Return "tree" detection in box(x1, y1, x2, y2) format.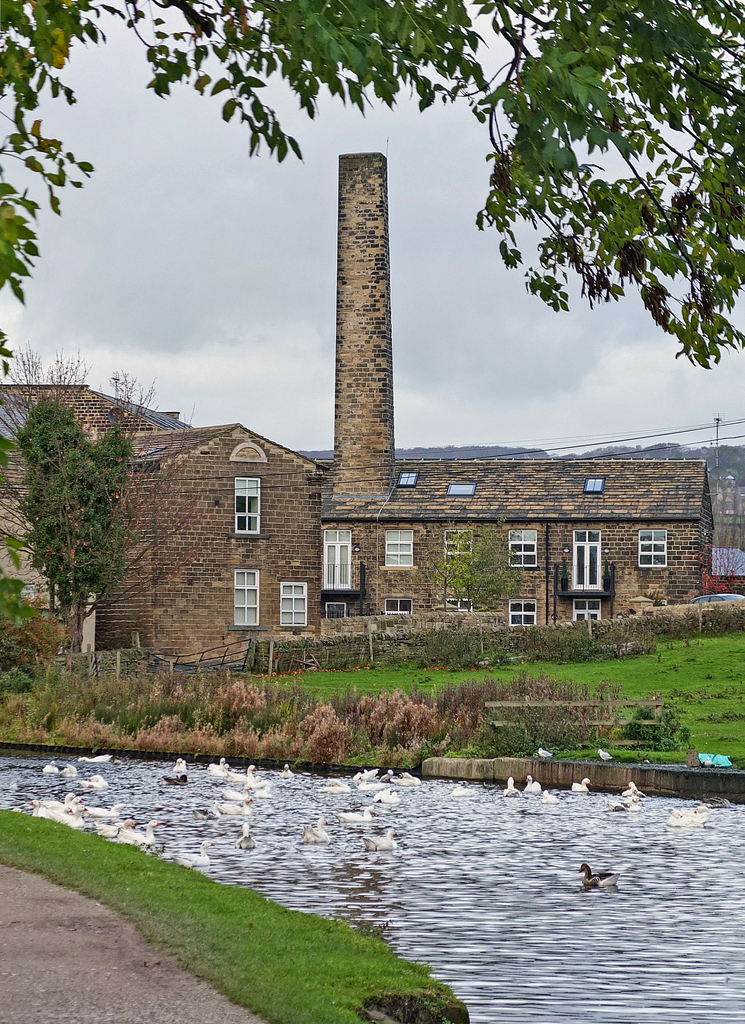
box(0, 334, 156, 633).
